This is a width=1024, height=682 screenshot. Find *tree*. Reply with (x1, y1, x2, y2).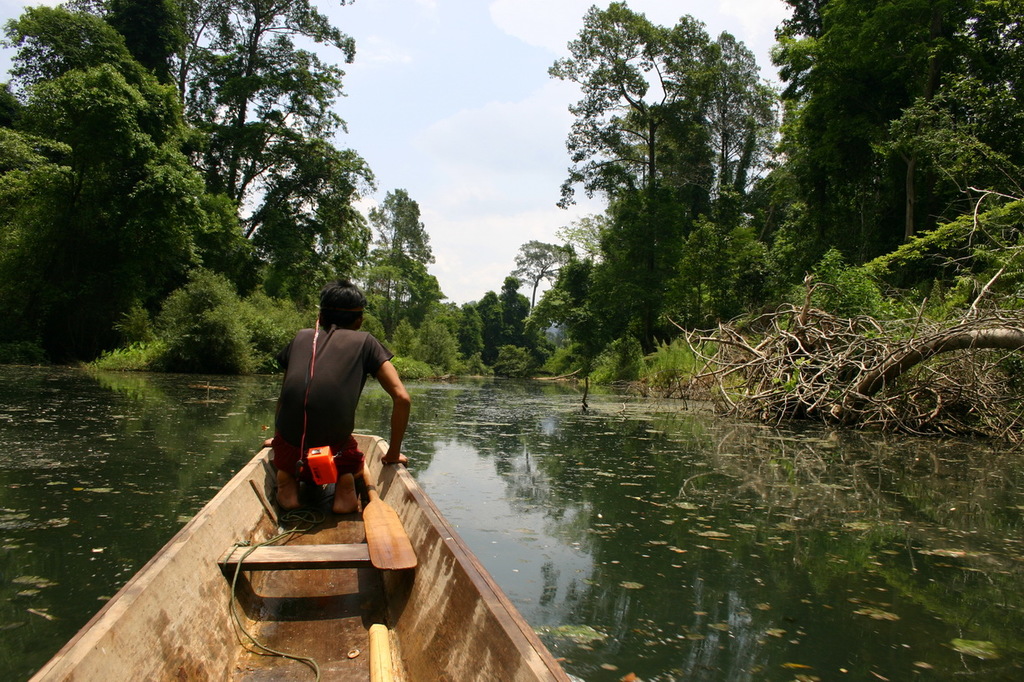
(459, 0, 787, 385).
